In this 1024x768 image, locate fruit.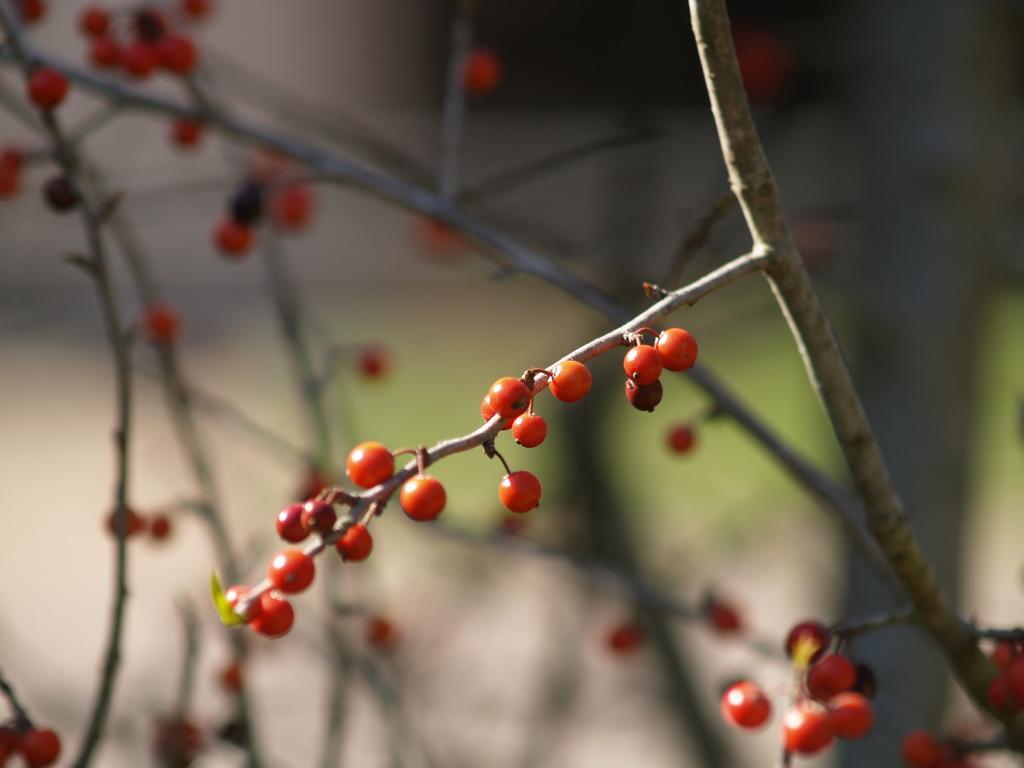
Bounding box: bbox(397, 477, 449, 521).
